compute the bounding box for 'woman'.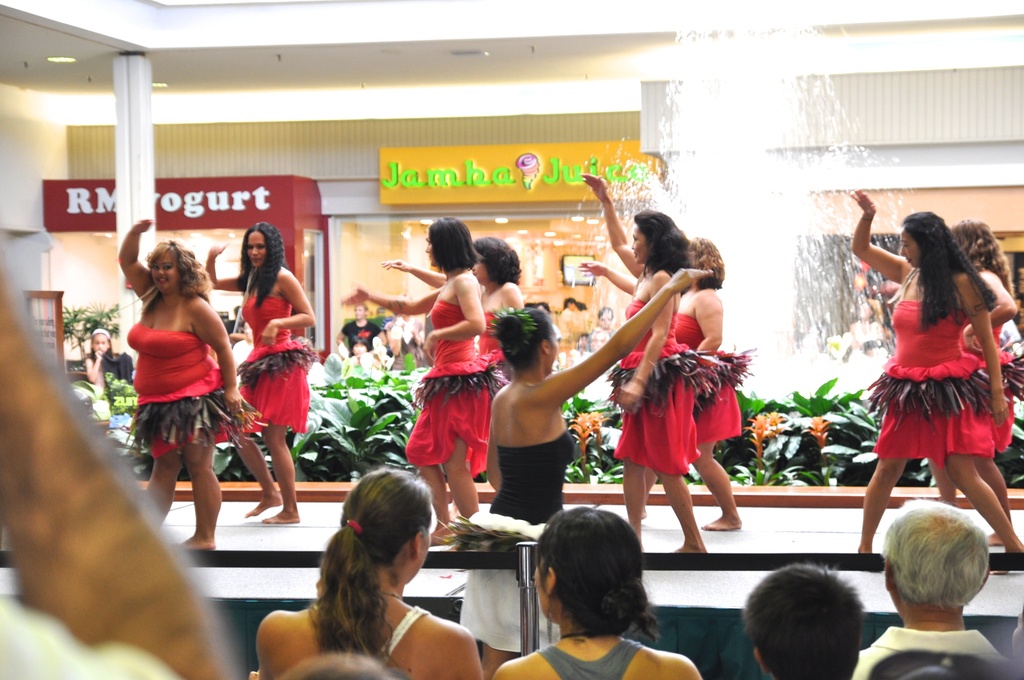
pyautogui.locateOnScreen(113, 215, 250, 546).
